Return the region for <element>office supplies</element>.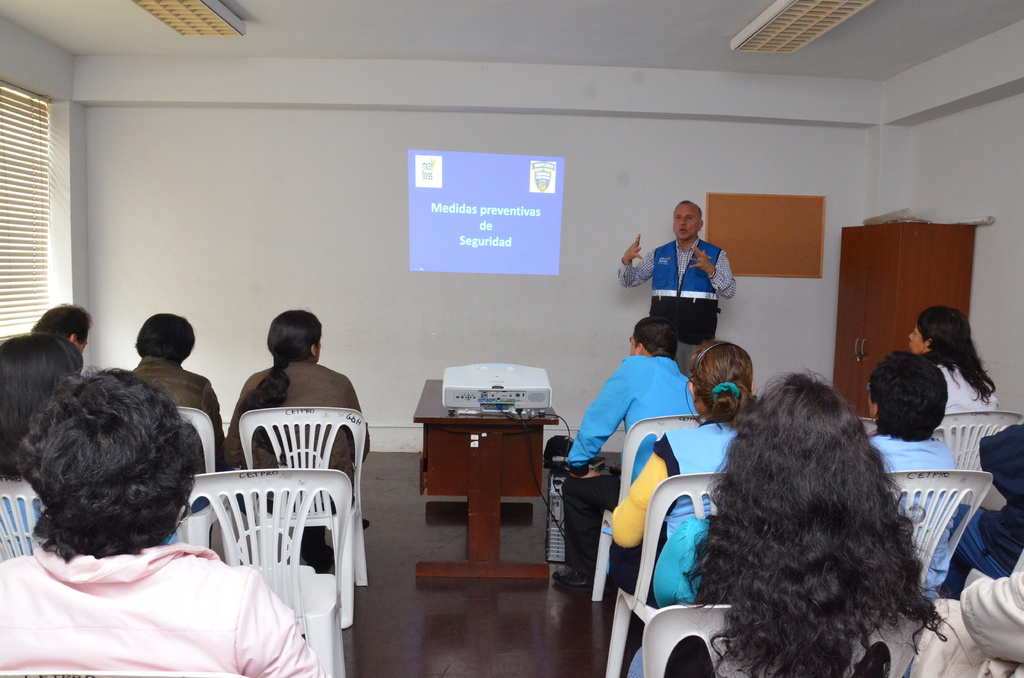
left=0, top=474, right=41, bottom=565.
